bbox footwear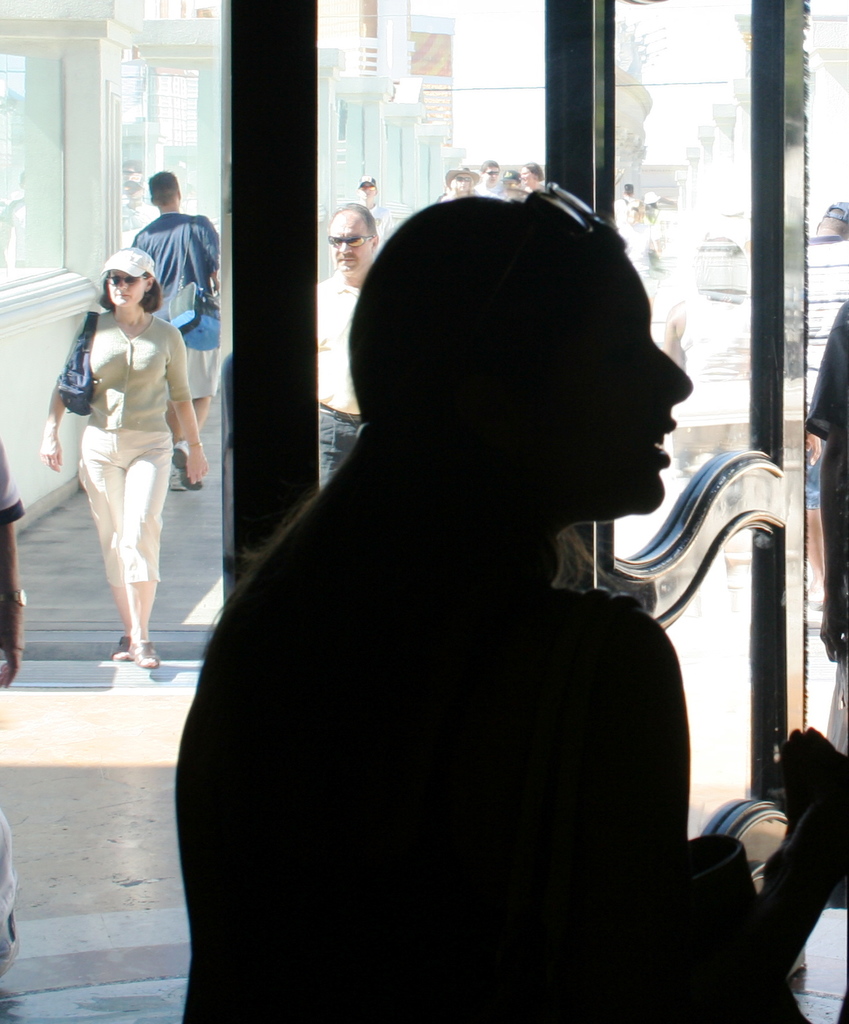
bbox=(126, 639, 162, 674)
